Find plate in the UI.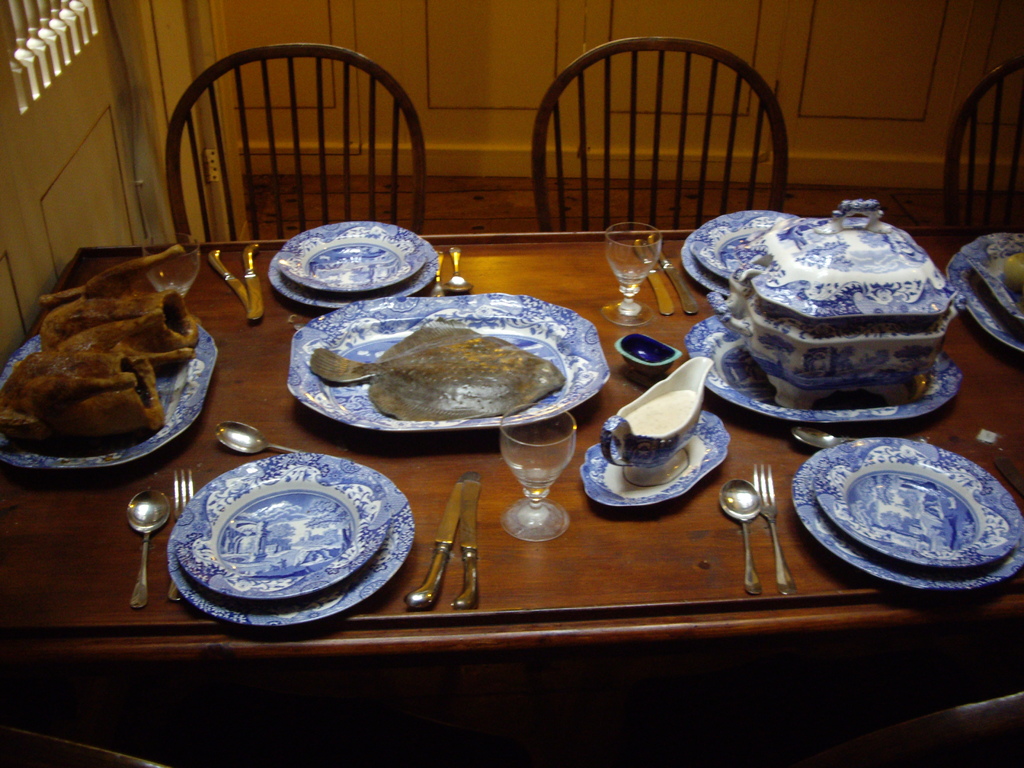
UI element at 273, 214, 429, 300.
